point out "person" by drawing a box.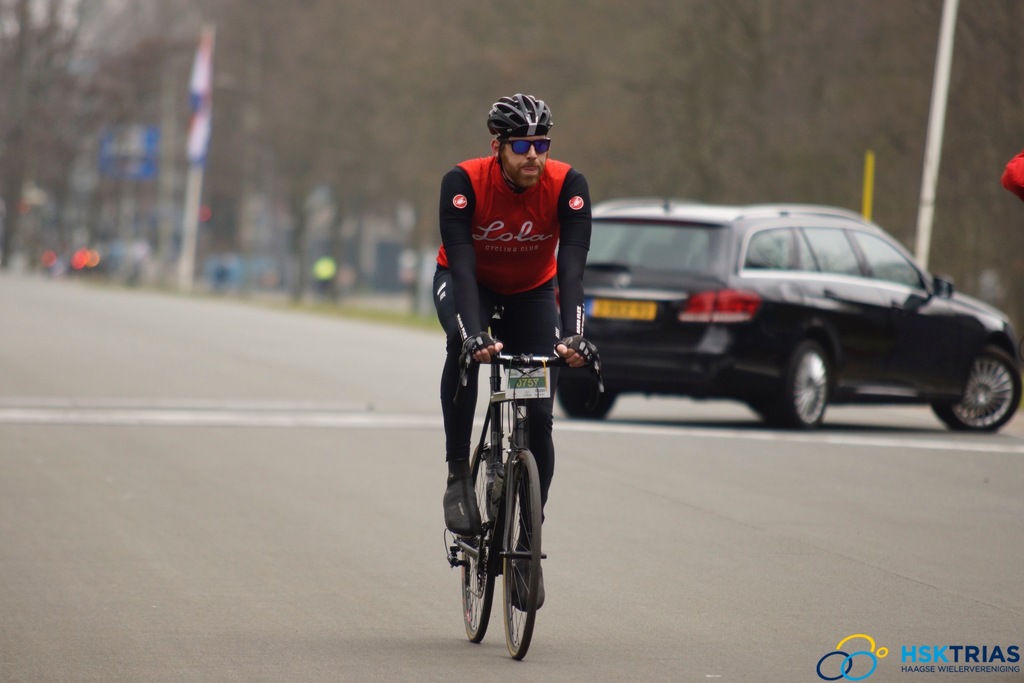
[x1=438, y1=101, x2=595, y2=664].
